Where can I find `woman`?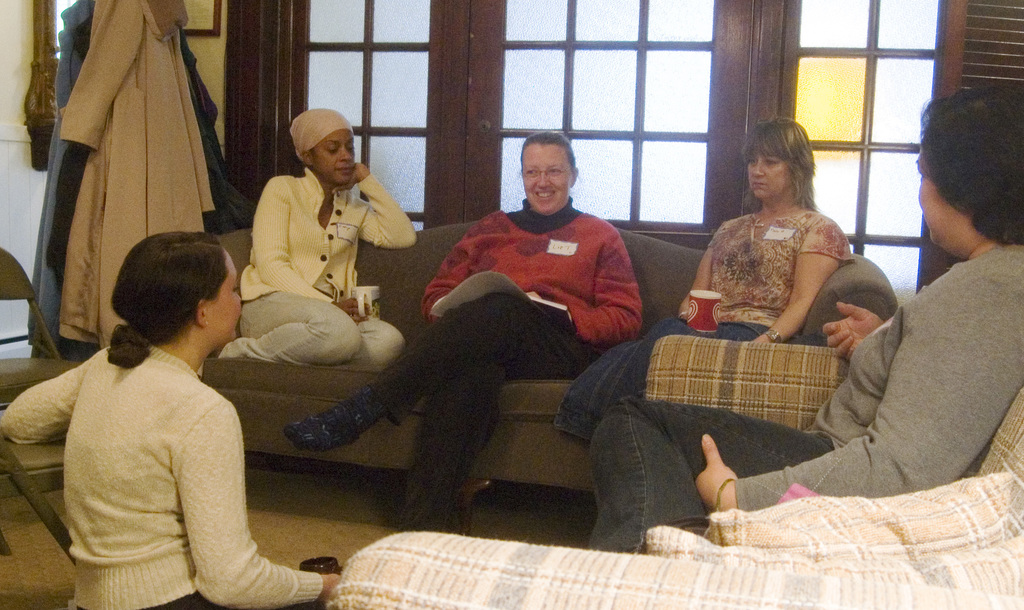
You can find it at [573,78,1023,545].
